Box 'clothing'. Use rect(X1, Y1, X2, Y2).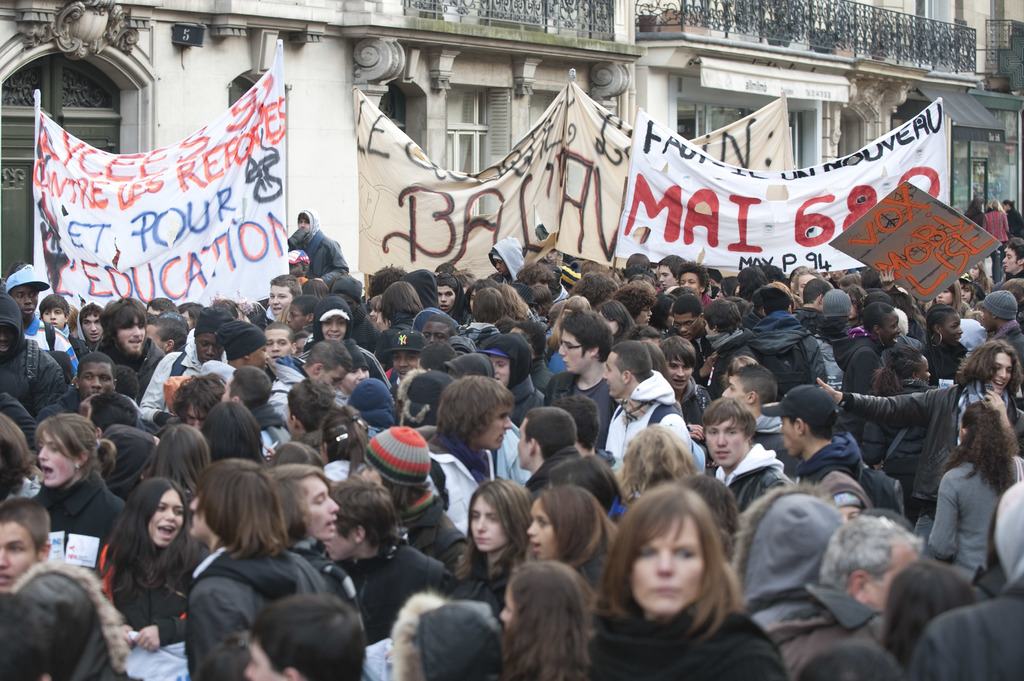
rect(281, 532, 368, 648).
